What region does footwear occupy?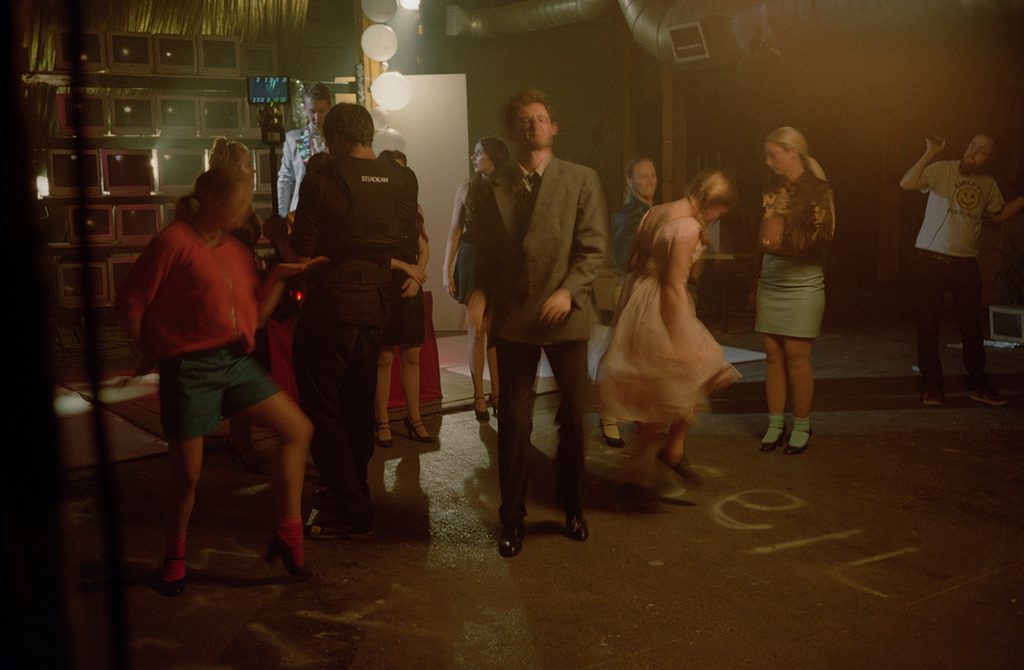
498, 520, 524, 558.
